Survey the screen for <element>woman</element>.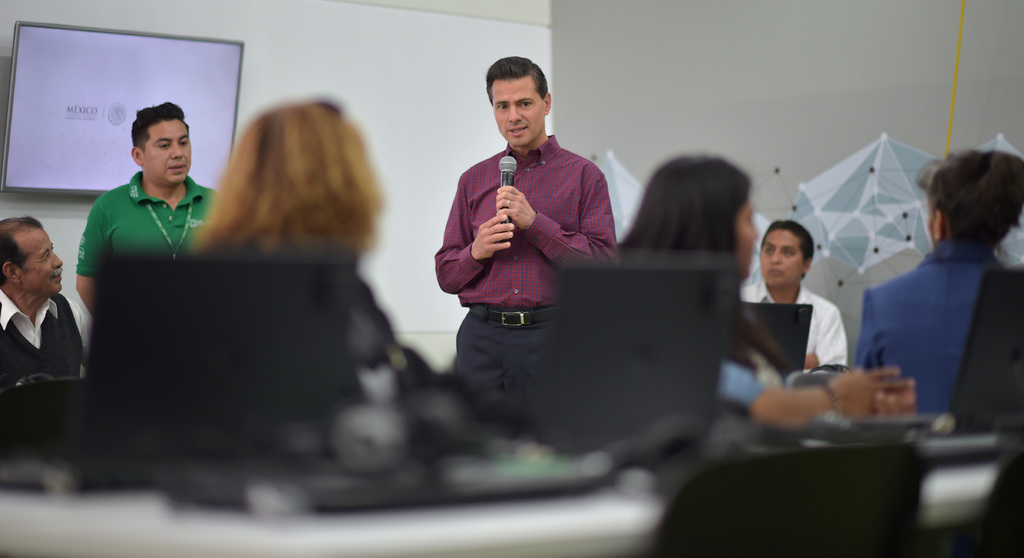
Survey found: [605,152,922,424].
